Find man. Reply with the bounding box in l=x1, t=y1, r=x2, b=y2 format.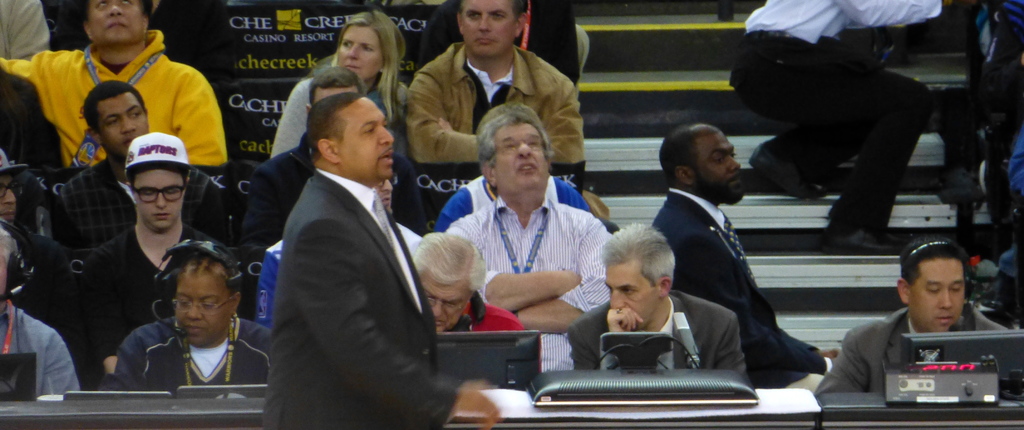
l=47, t=78, r=220, b=252.
